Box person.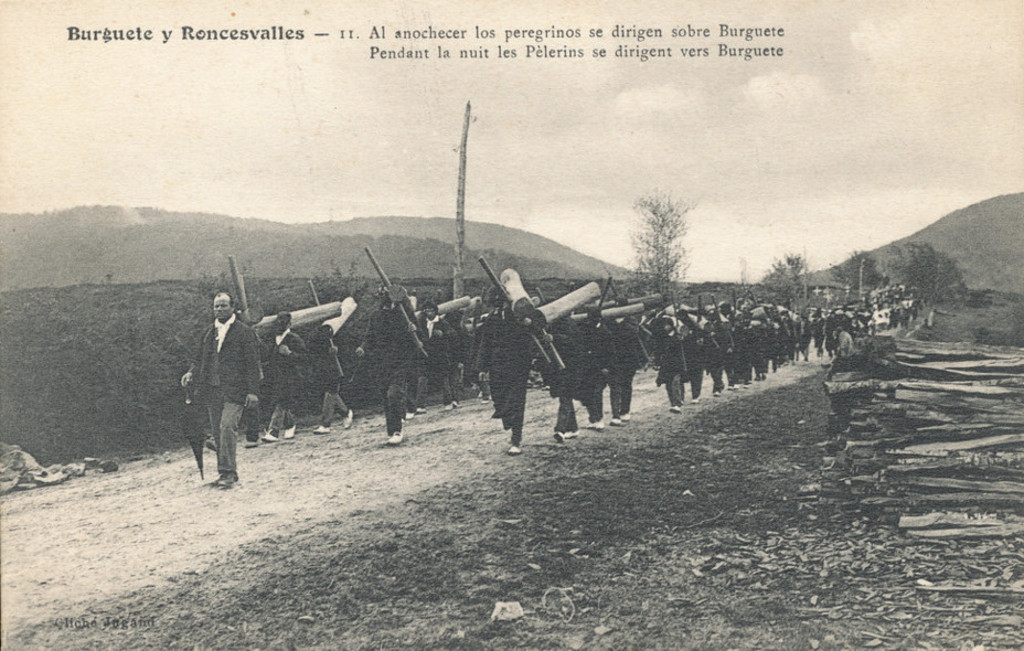
detection(353, 284, 422, 444).
